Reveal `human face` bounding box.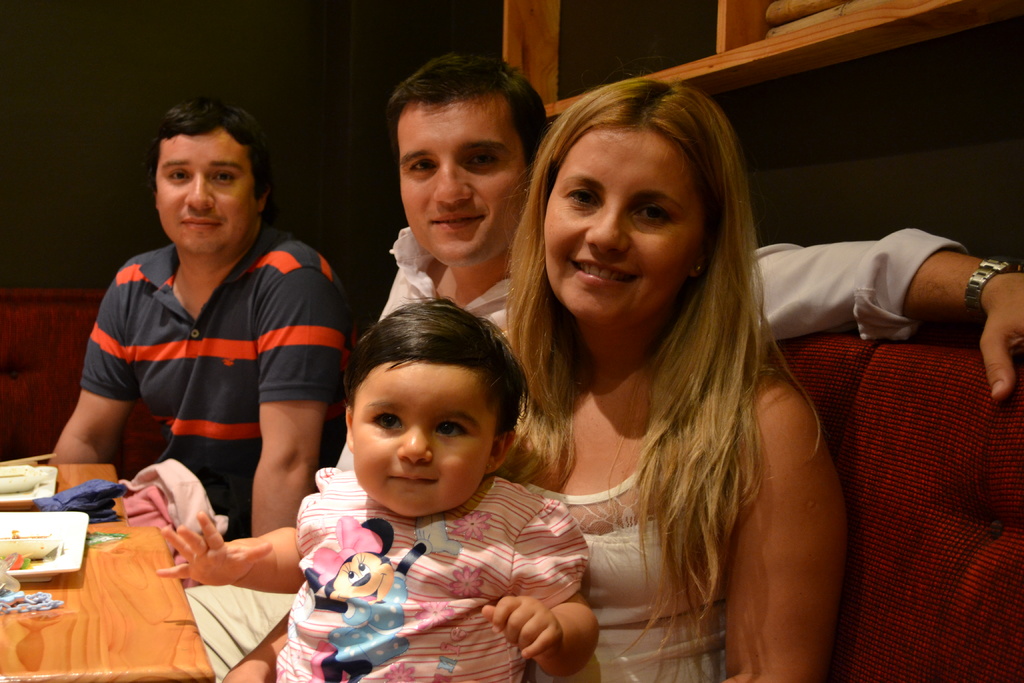
Revealed: box(397, 96, 531, 268).
